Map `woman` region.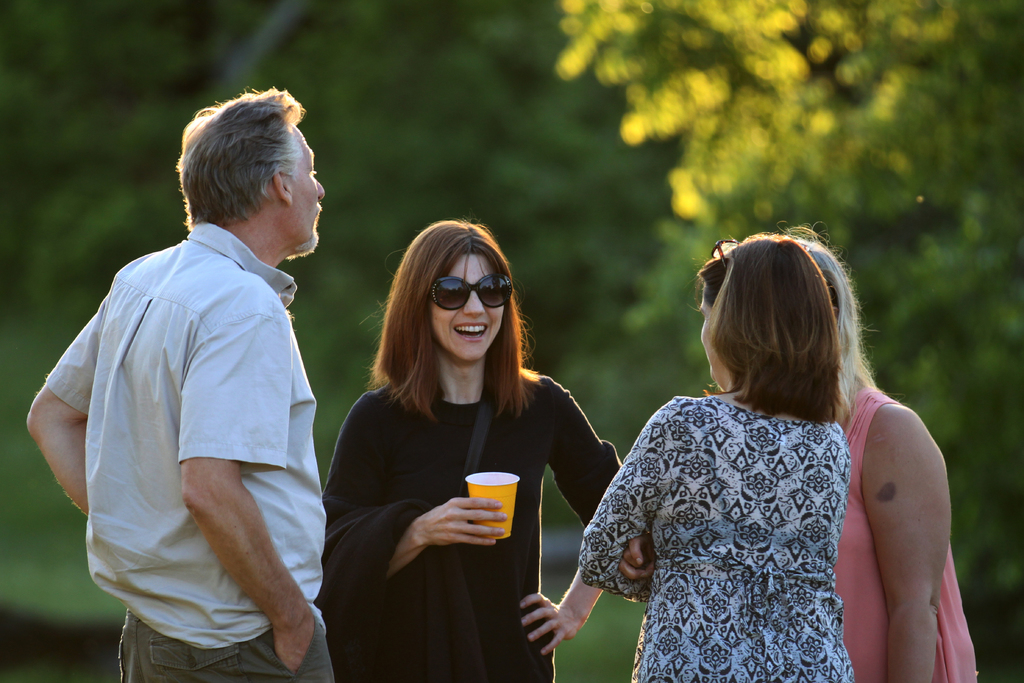
Mapped to Rect(793, 238, 977, 682).
